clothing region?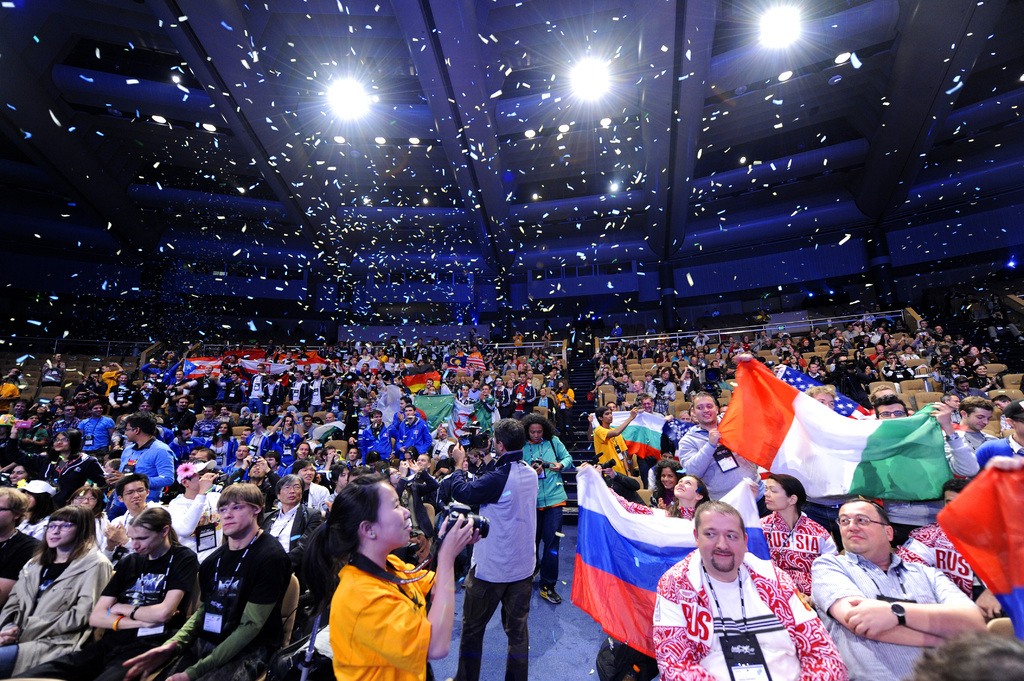
193, 379, 221, 409
